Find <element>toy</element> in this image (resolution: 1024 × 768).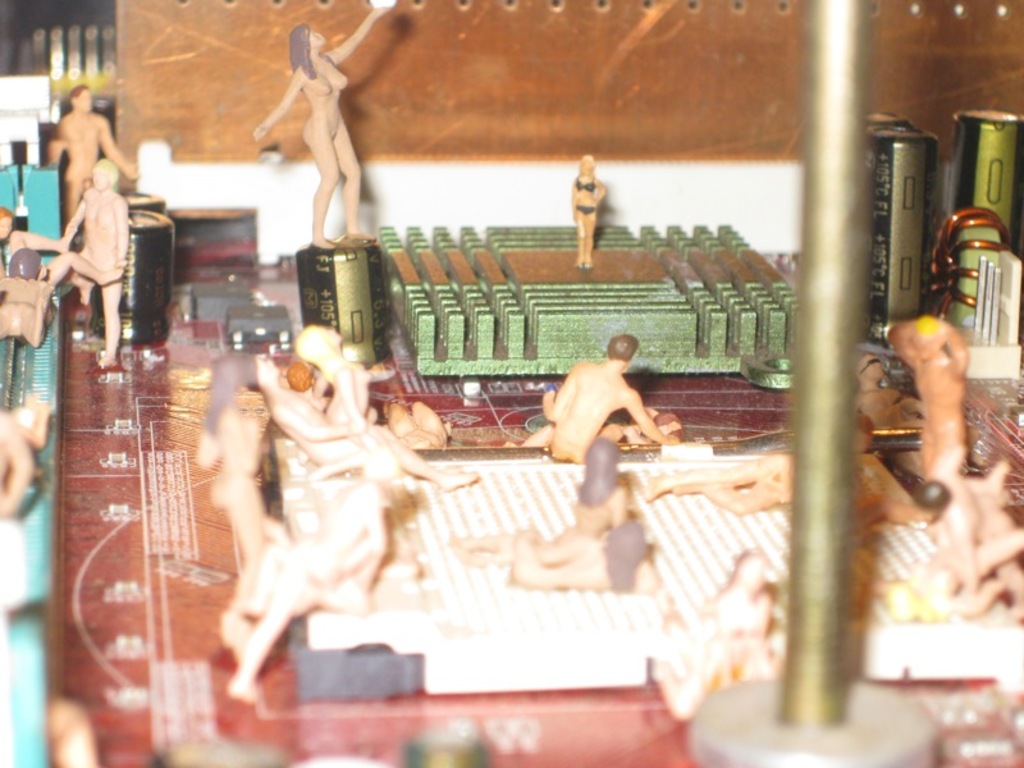
locate(557, 142, 620, 270).
